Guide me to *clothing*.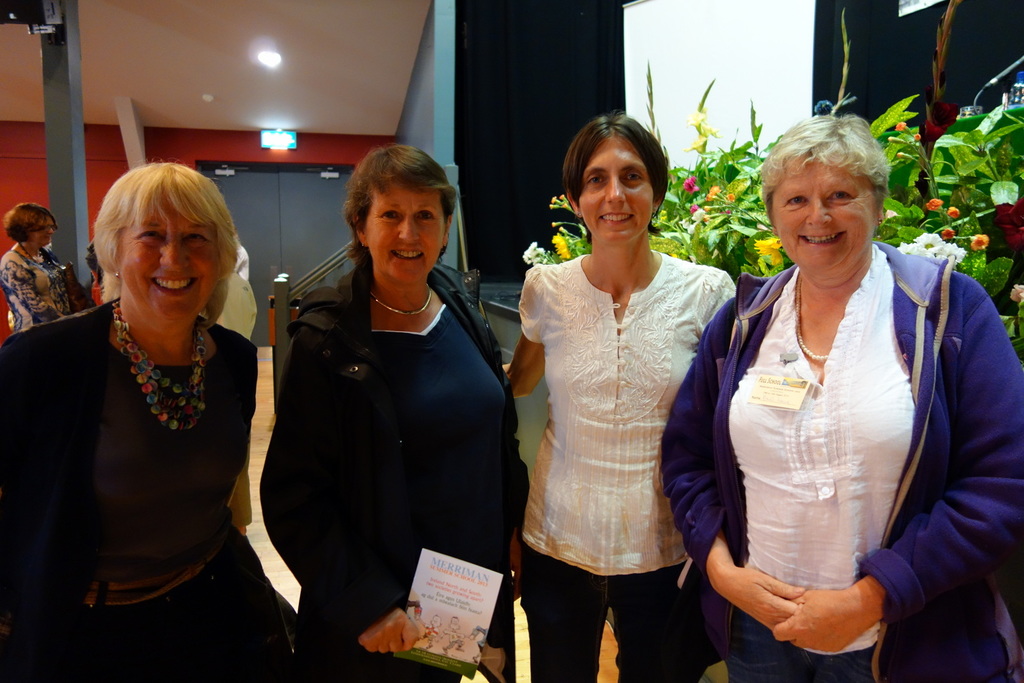
Guidance: <box>14,296,269,682</box>.
